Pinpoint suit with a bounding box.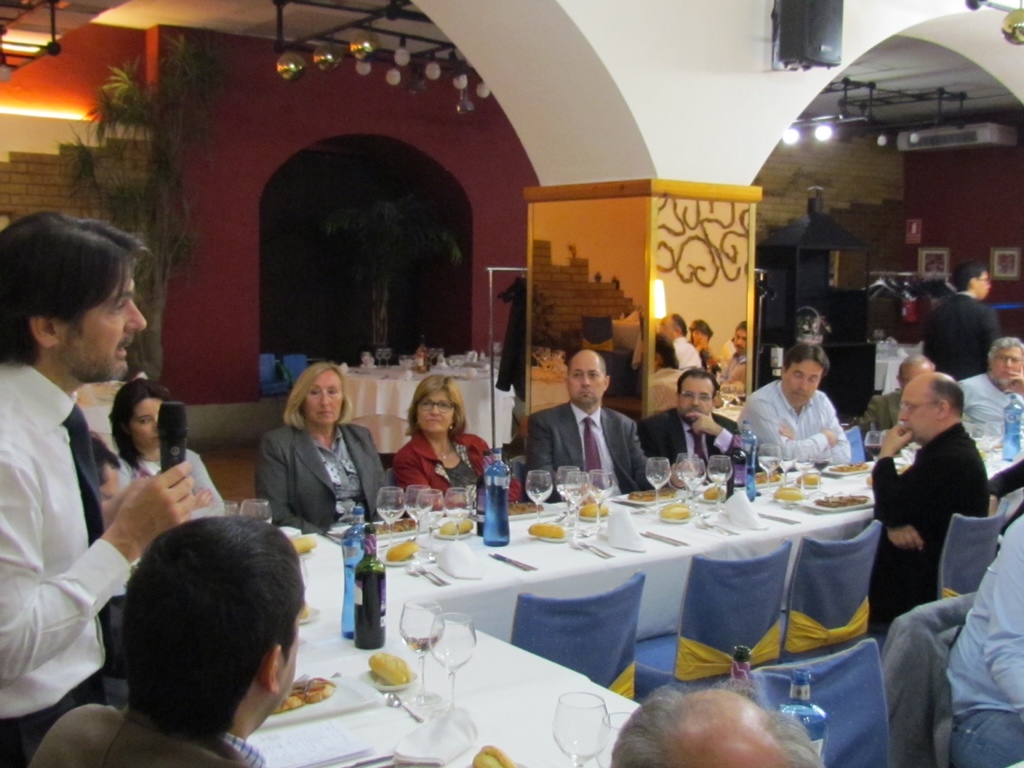
533/389/643/489.
